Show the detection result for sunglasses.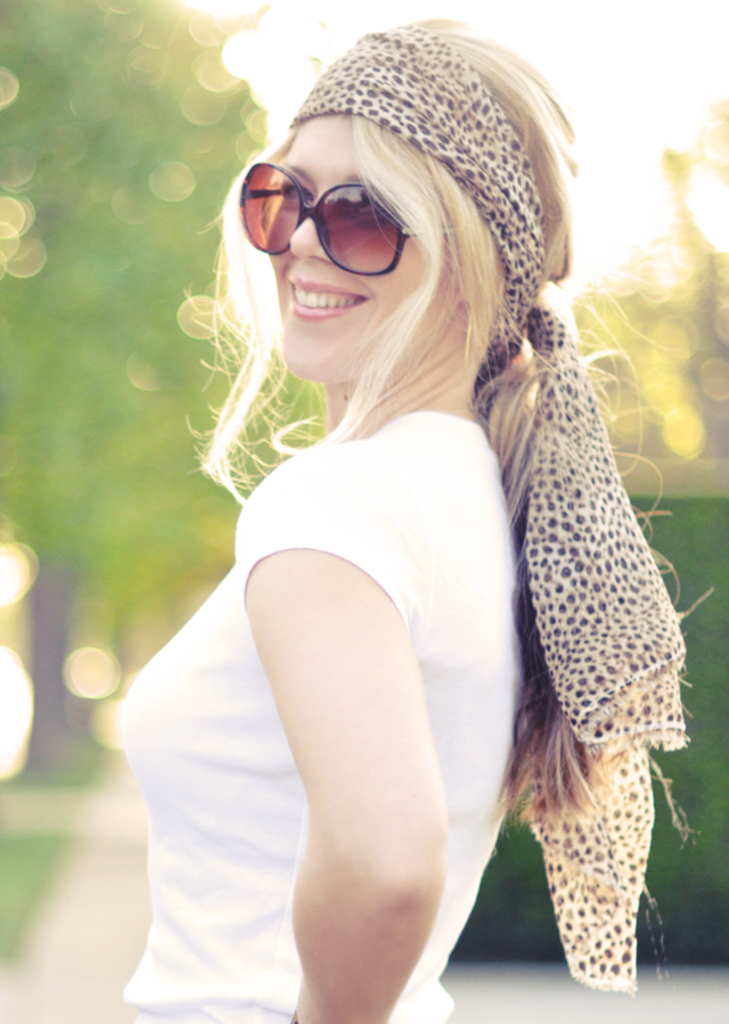
box(230, 159, 470, 278).
